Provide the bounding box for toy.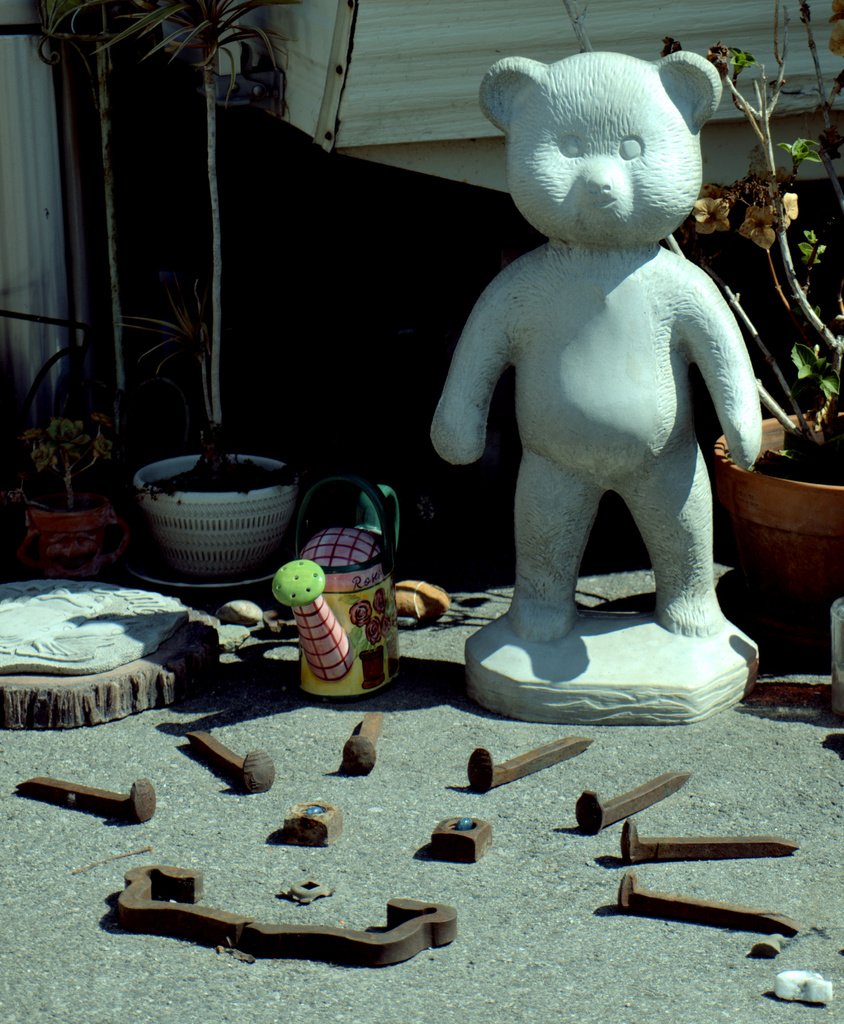
(188,727,277,794).
